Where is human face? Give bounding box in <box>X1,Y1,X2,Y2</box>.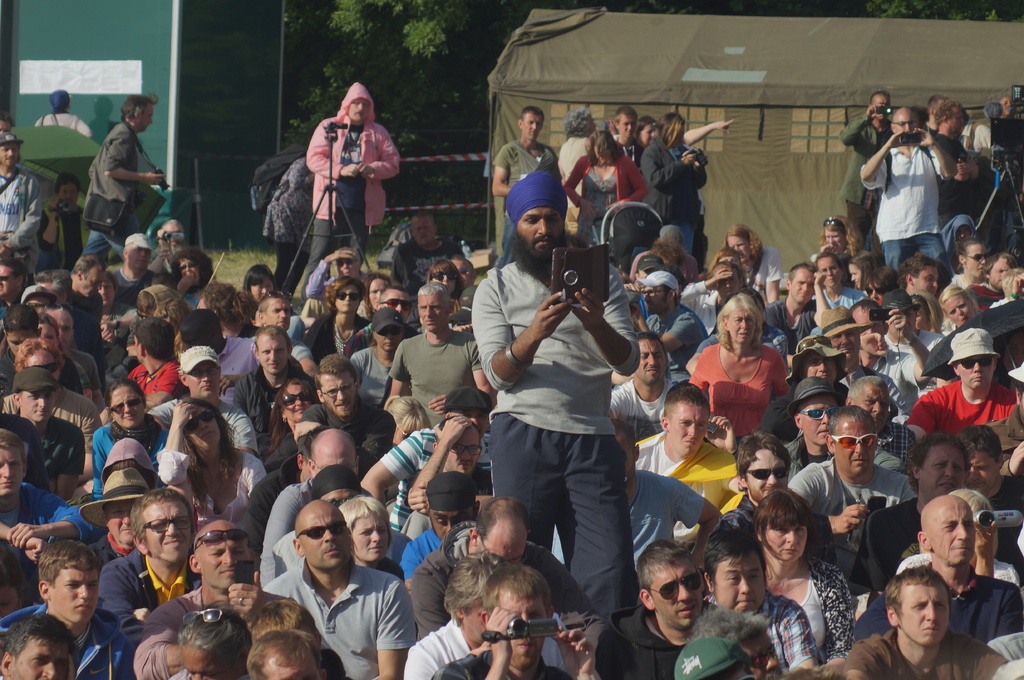
<box>717,555,764,613</box>.
